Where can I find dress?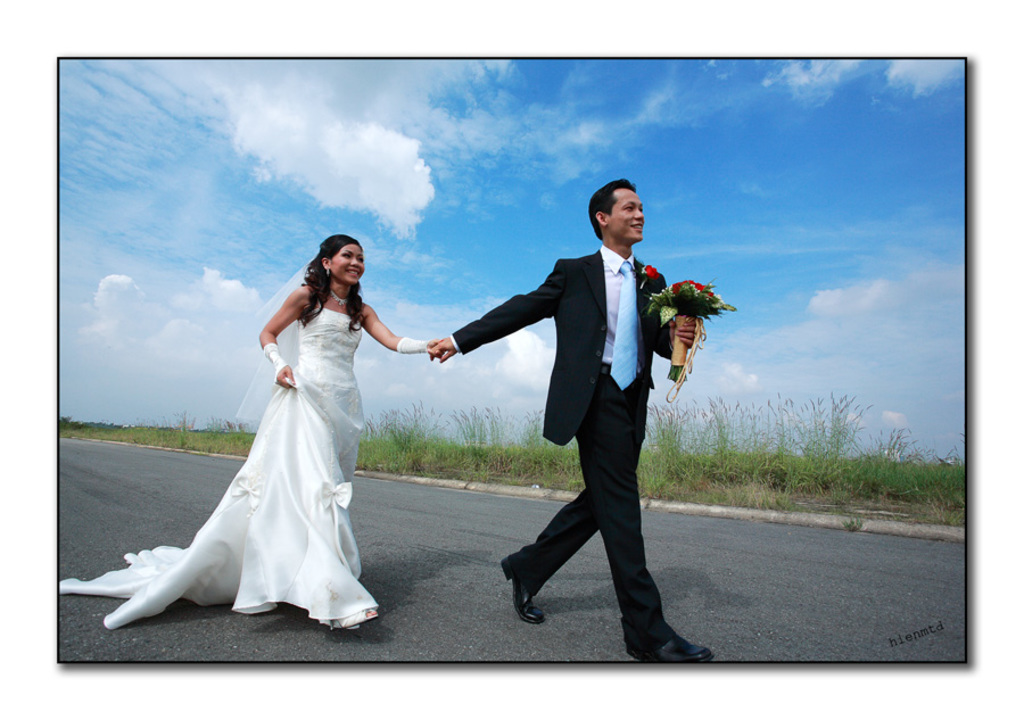
You can find it at locate(101, 255, 414, 634).
